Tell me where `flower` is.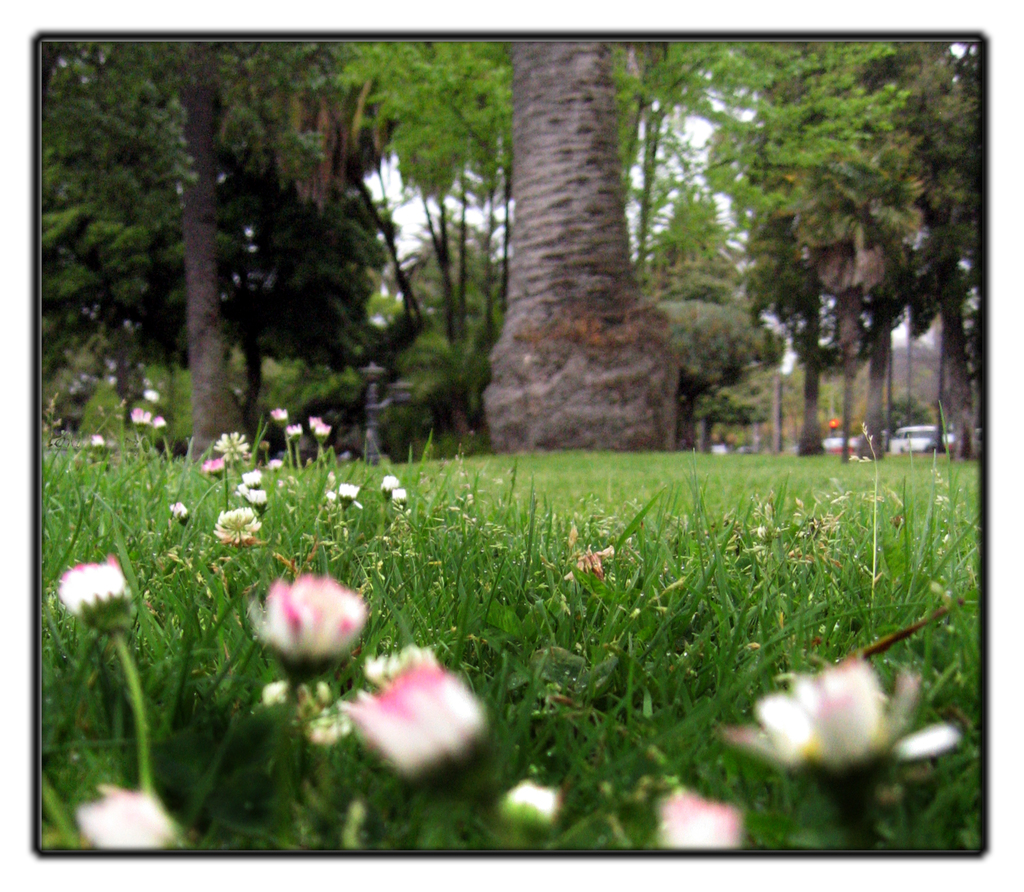
`flower` is at region(200, 461, 225, 481).
